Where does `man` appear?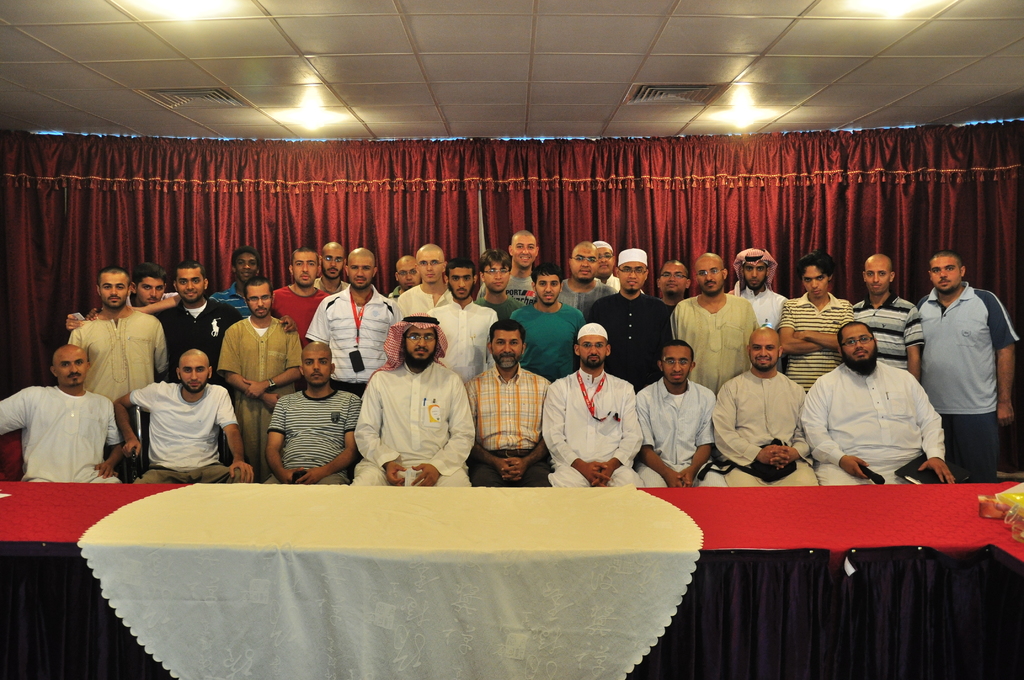
Appears at BBox(424, 252, 494, 387).
